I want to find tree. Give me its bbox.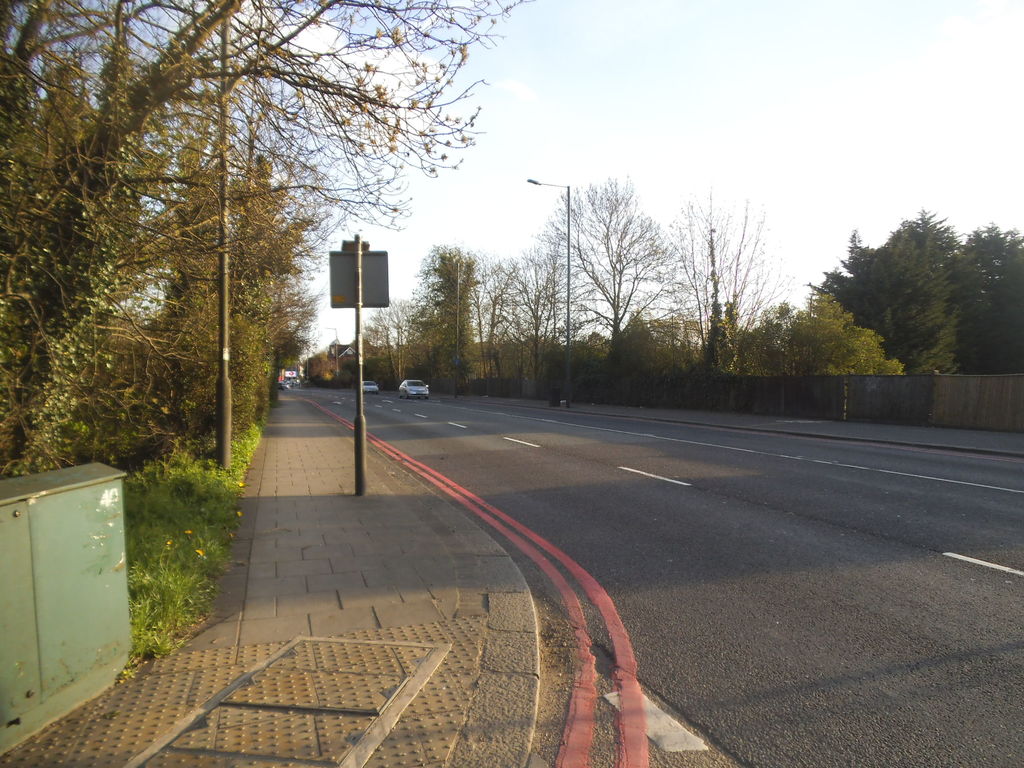
<bbox>664, 150, 789, 408</bbox>.
